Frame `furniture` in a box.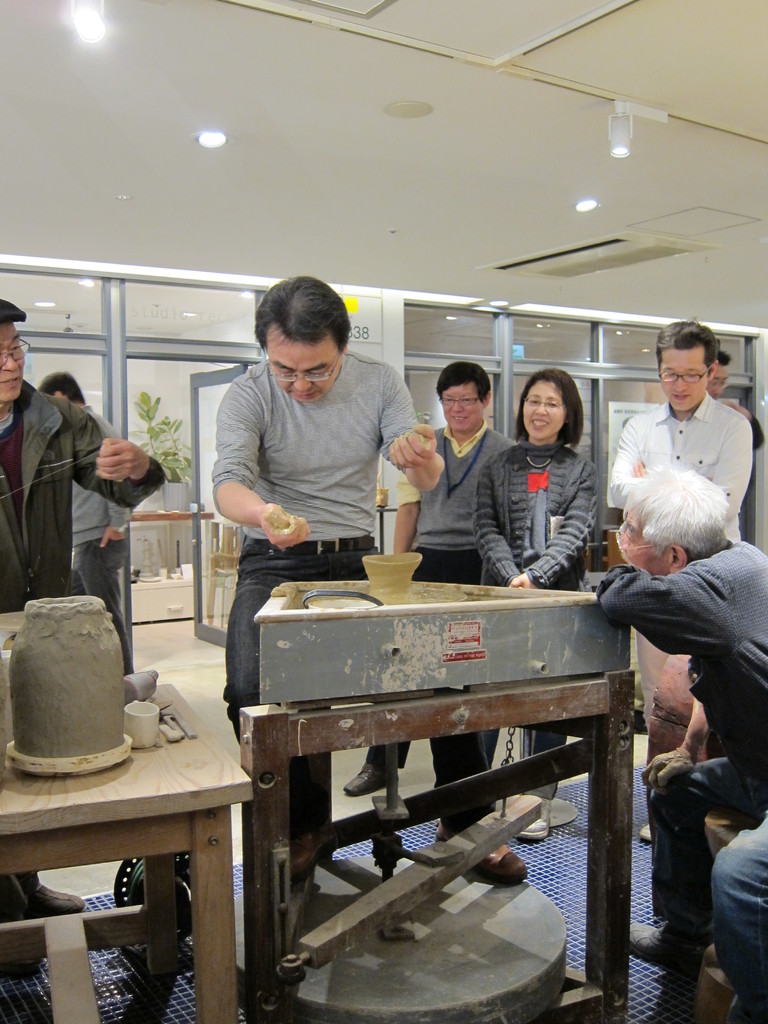
detection(0, 685, 257, 1023).
